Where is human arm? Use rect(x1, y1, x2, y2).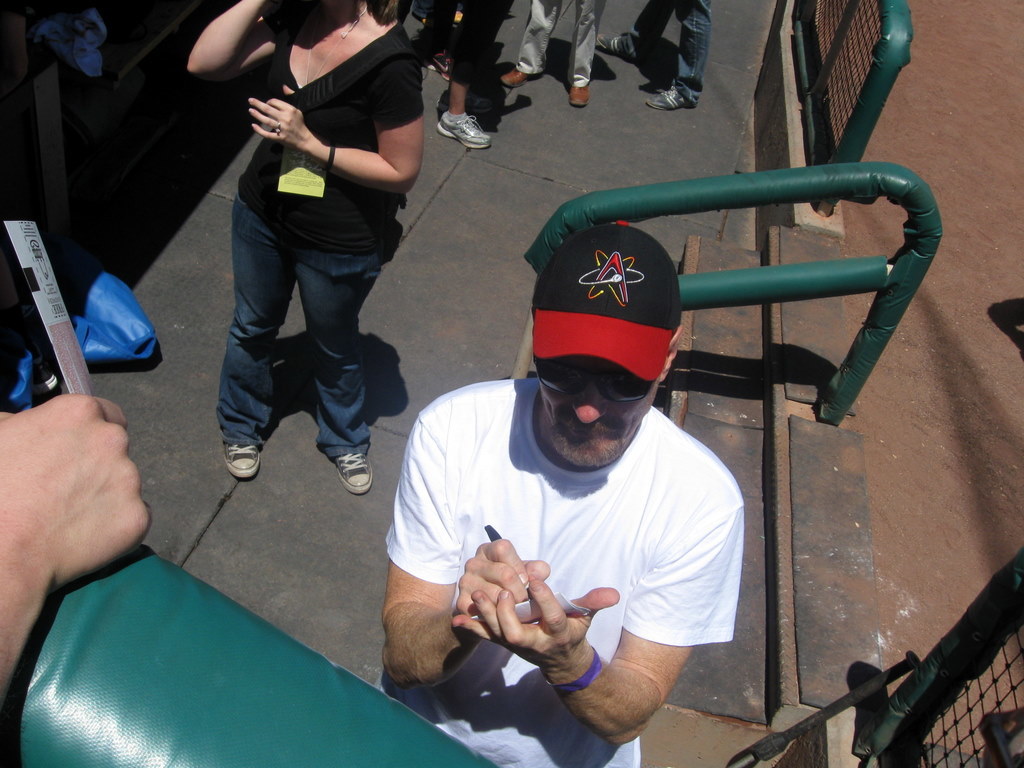
rect(448, 480, 736, 747).
